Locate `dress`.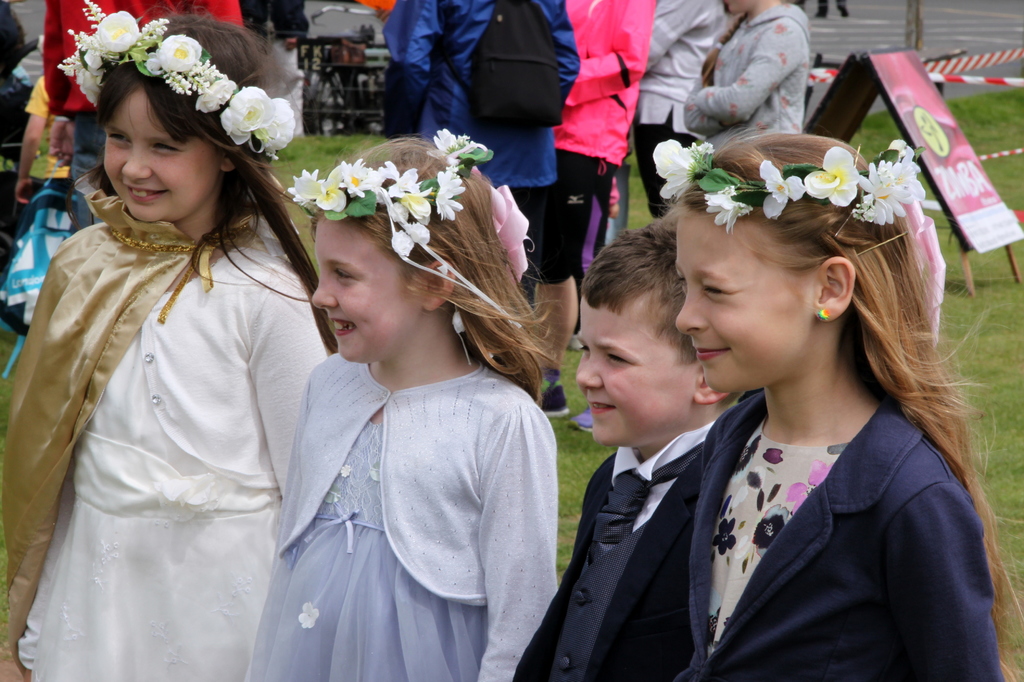
Bounding box: rect(676, 387, 1004, 681).
